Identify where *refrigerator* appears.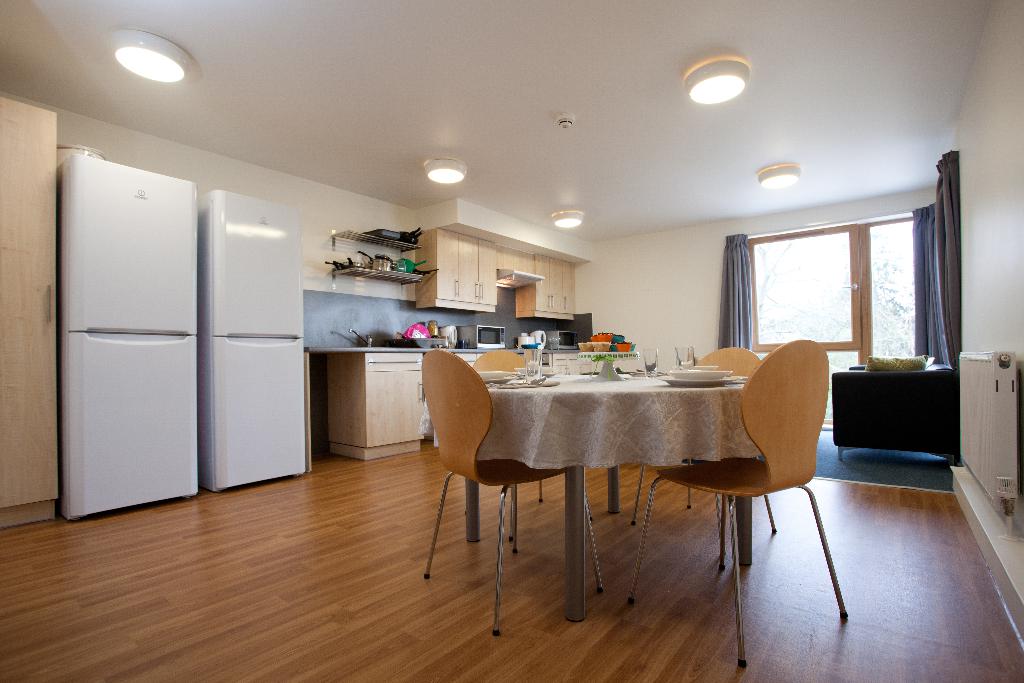
Appears at [59,149,198,522].
